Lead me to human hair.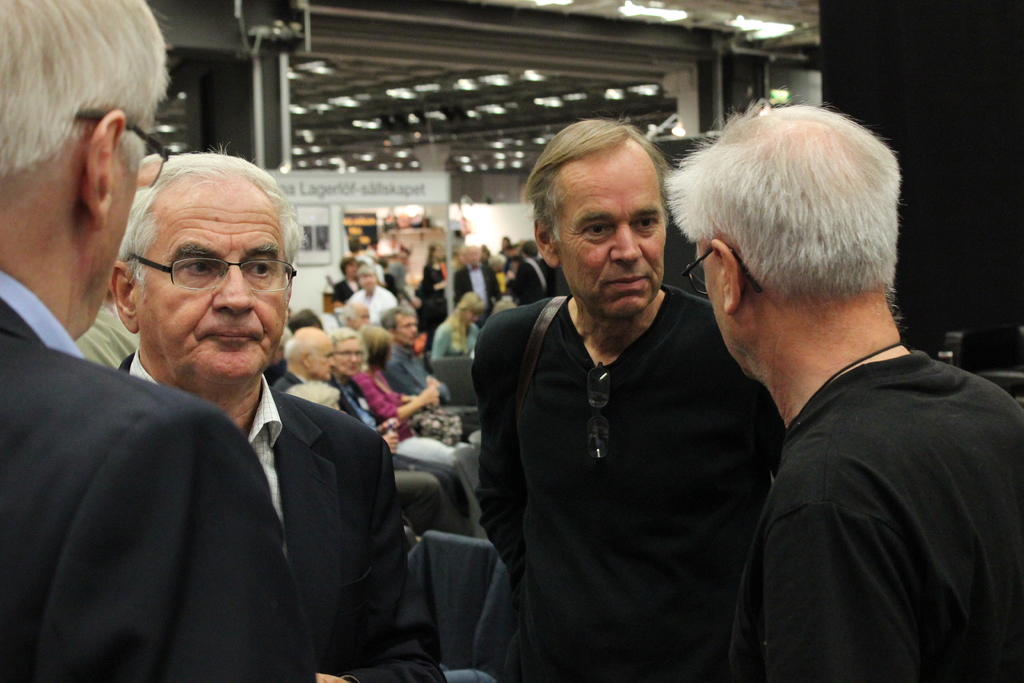
Lead to 519 117 675 236.
